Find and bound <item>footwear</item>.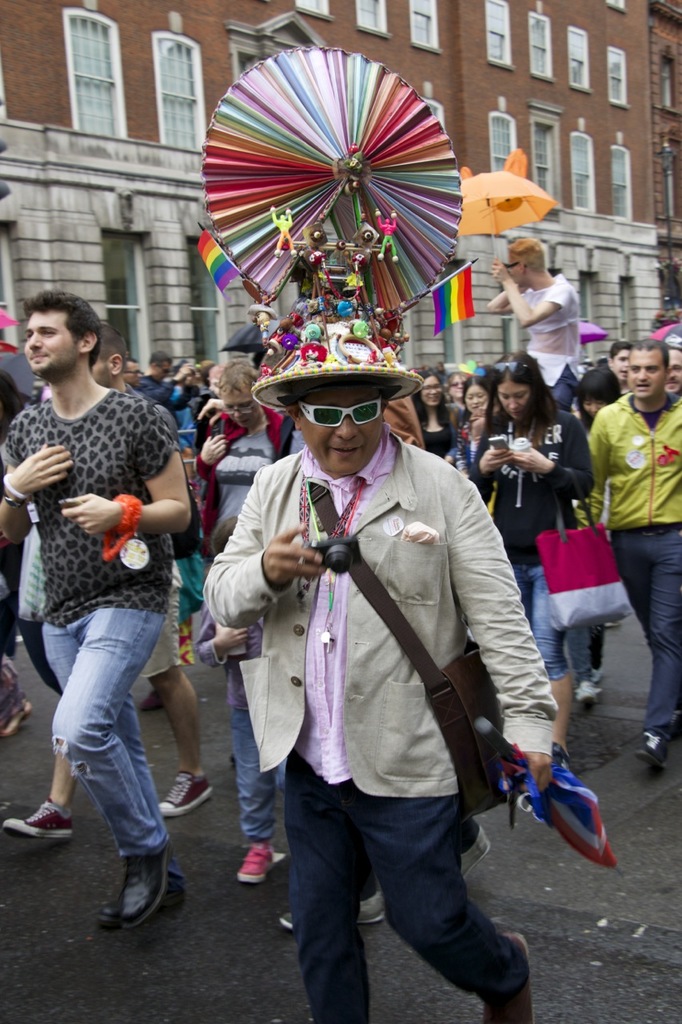
Bound: [x1=233, y1=835, x2=276, y2=885].
